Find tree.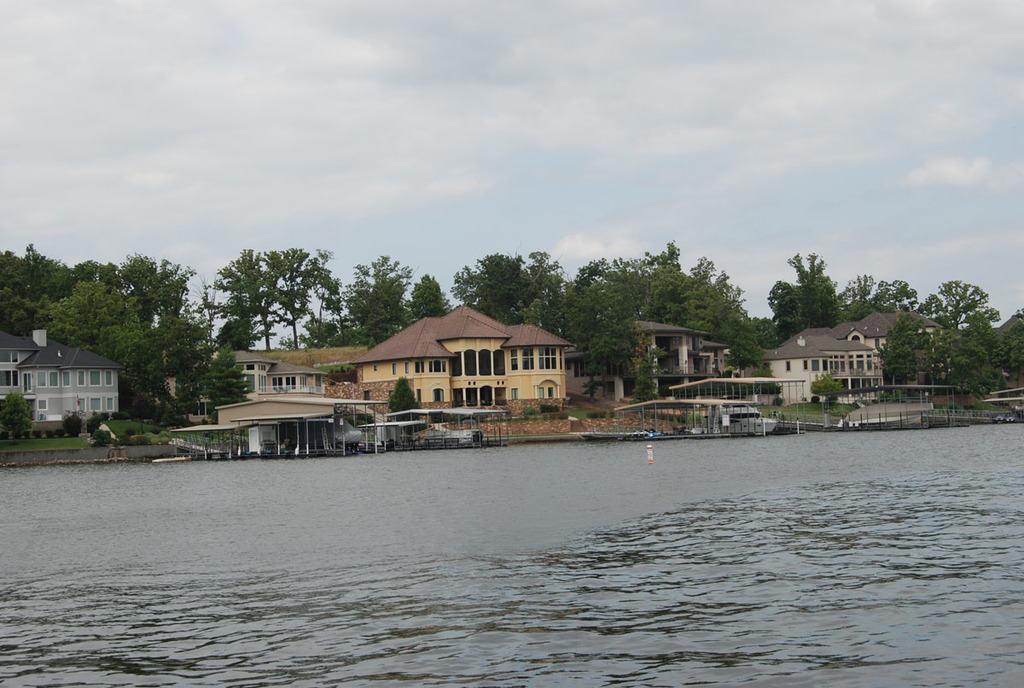
(left=334, top=254, right=410, bottom=347).
